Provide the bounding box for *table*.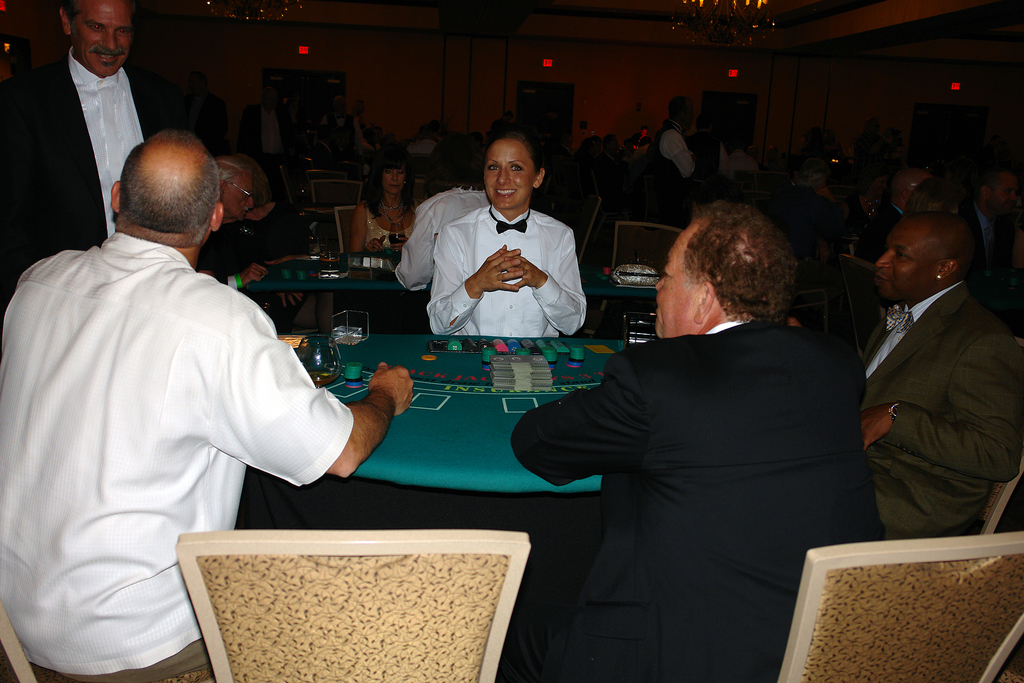
x1=253 y1=263 x2=653 y2=329.
